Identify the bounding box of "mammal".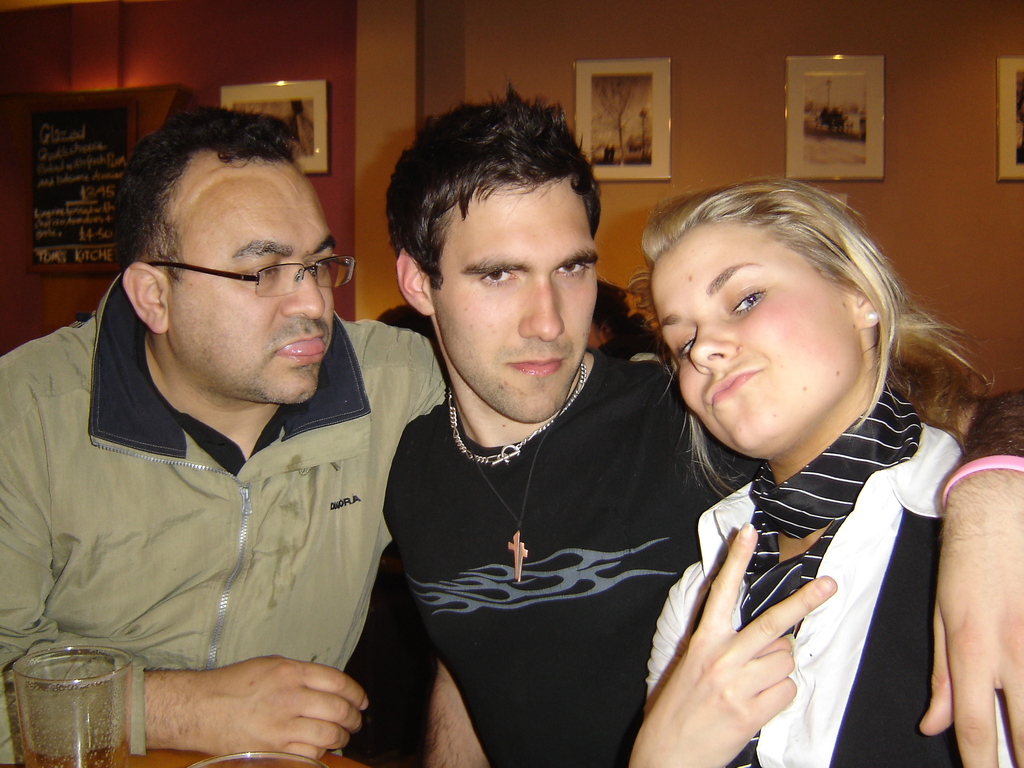
[5,124,451,759].
